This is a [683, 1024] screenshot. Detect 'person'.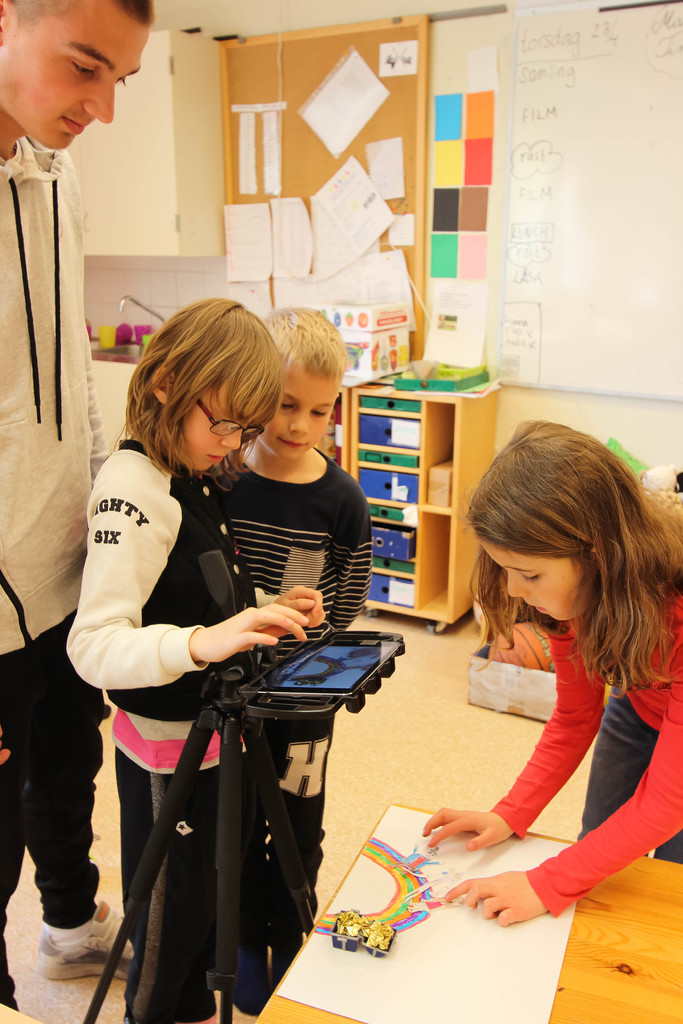
x1=64 y1=295 x2=329 y2=1020.
